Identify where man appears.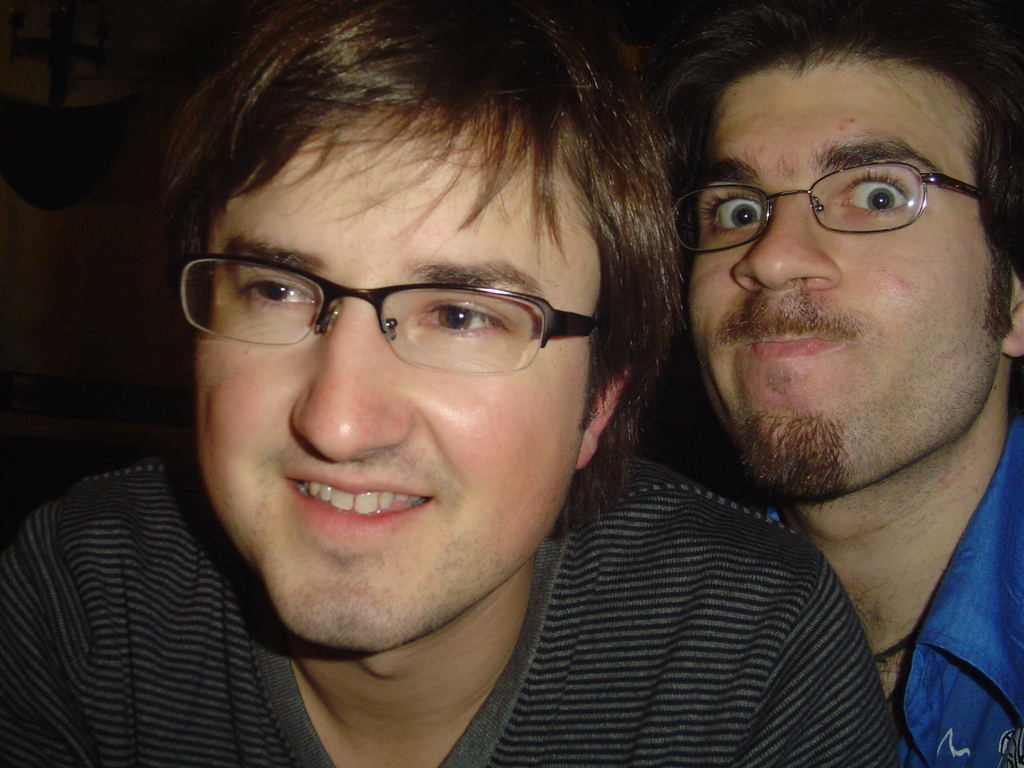
Appears at 663, 0, 1023, 767.
